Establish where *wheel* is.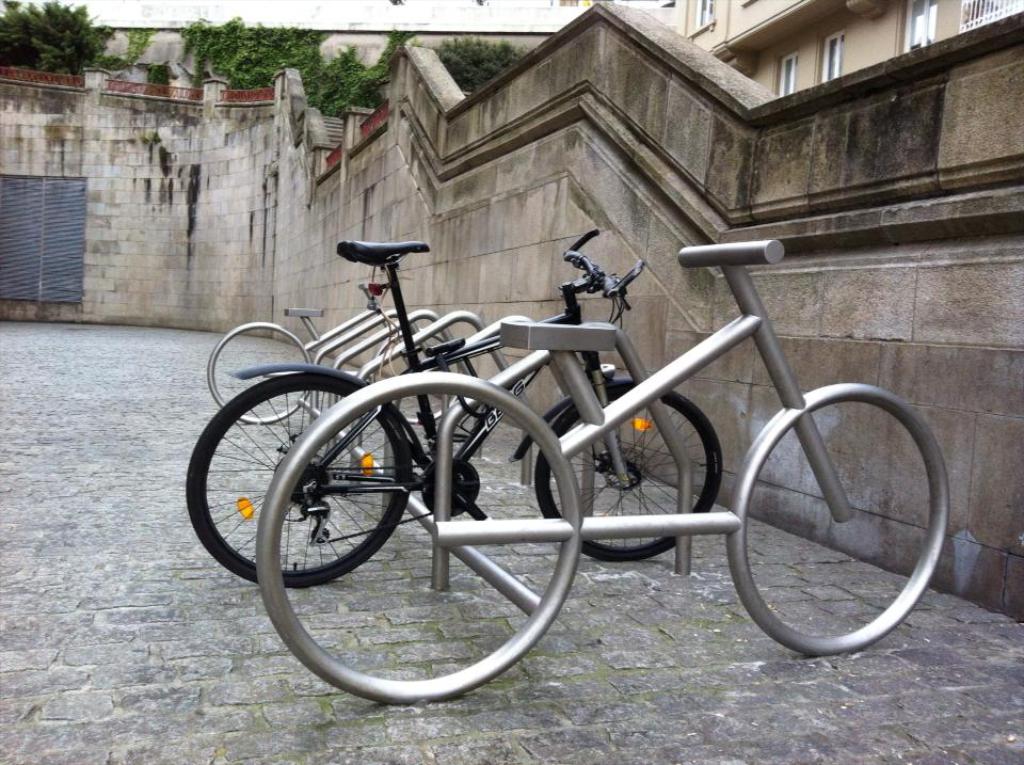
Established at [185,363,413,591].
